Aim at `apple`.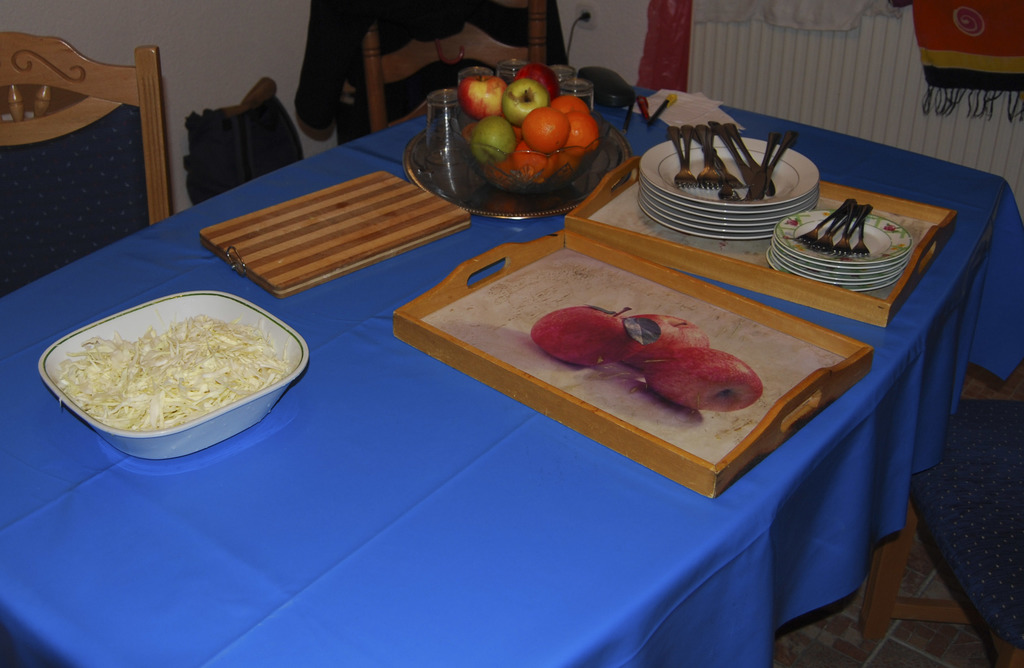
Aimed at left=527, top=301, right=641, bottom=366.
